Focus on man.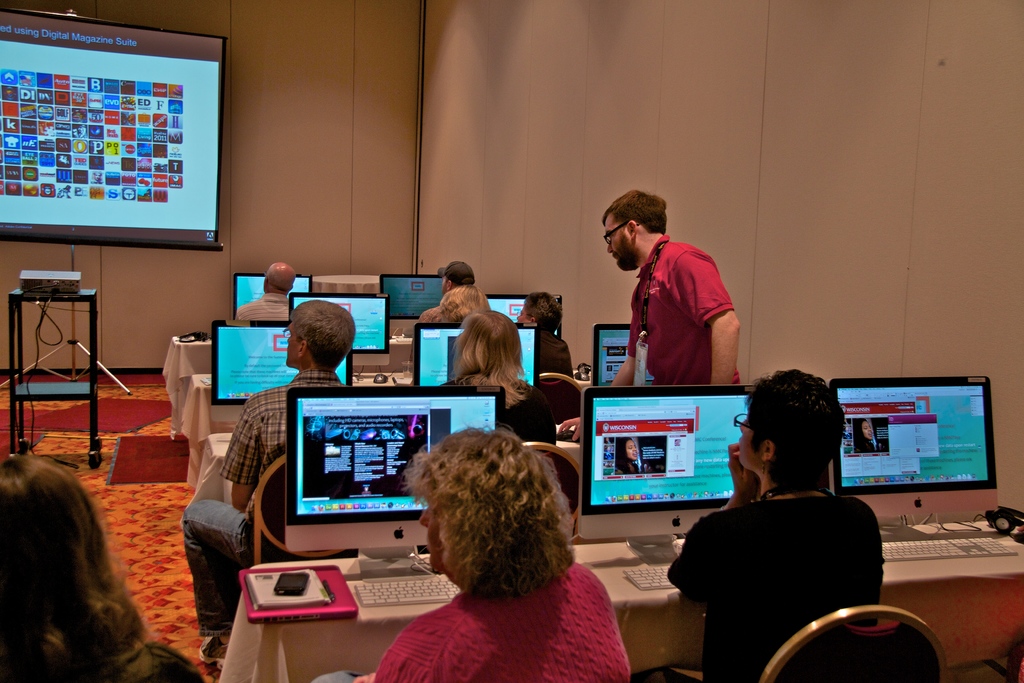
Focused at Rect(225, 264, 304, 324).
